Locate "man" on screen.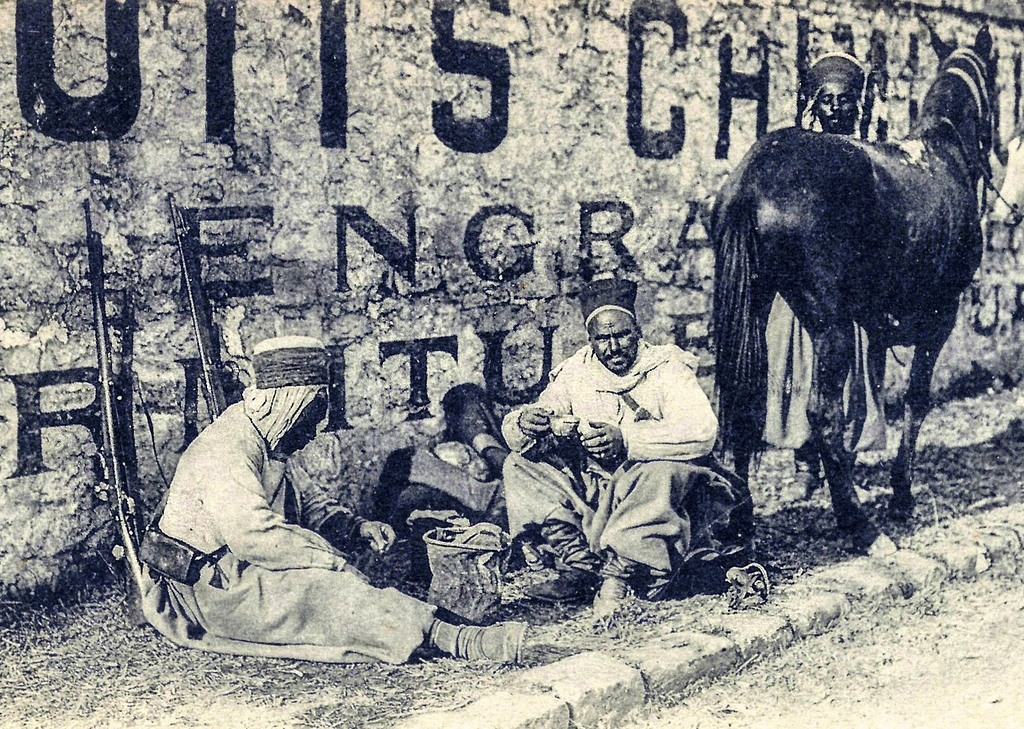
On screen at {"x1": 142, "y1": 331, "x2": 540, "y2": 660}.
